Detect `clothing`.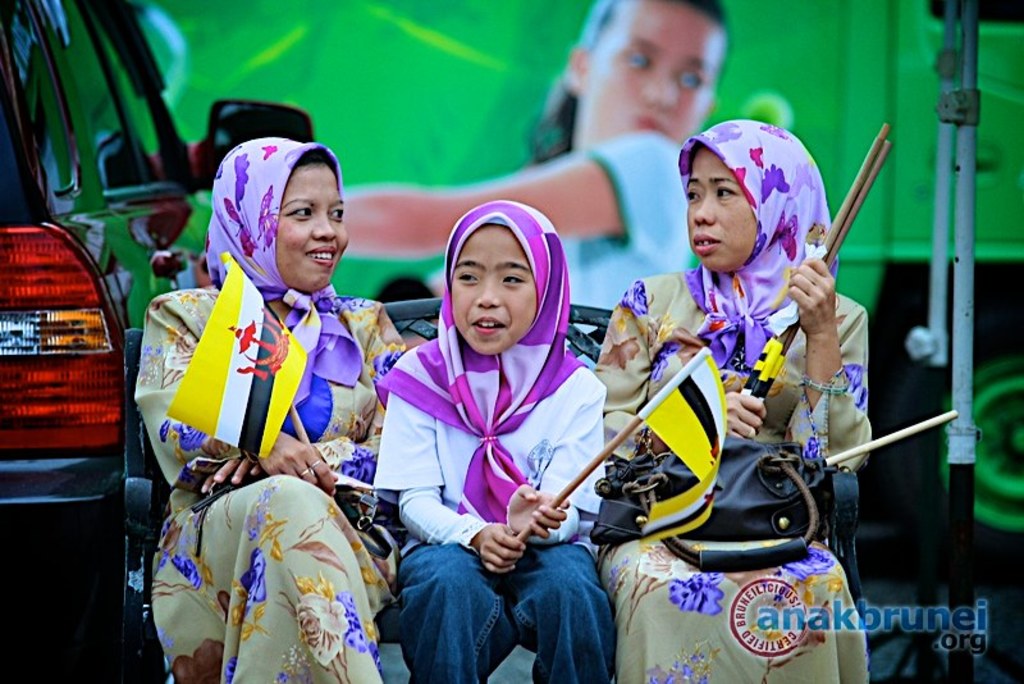
Detected at {"x1": 538, "y1": 118, "x2": 700, "y2": 323}.
